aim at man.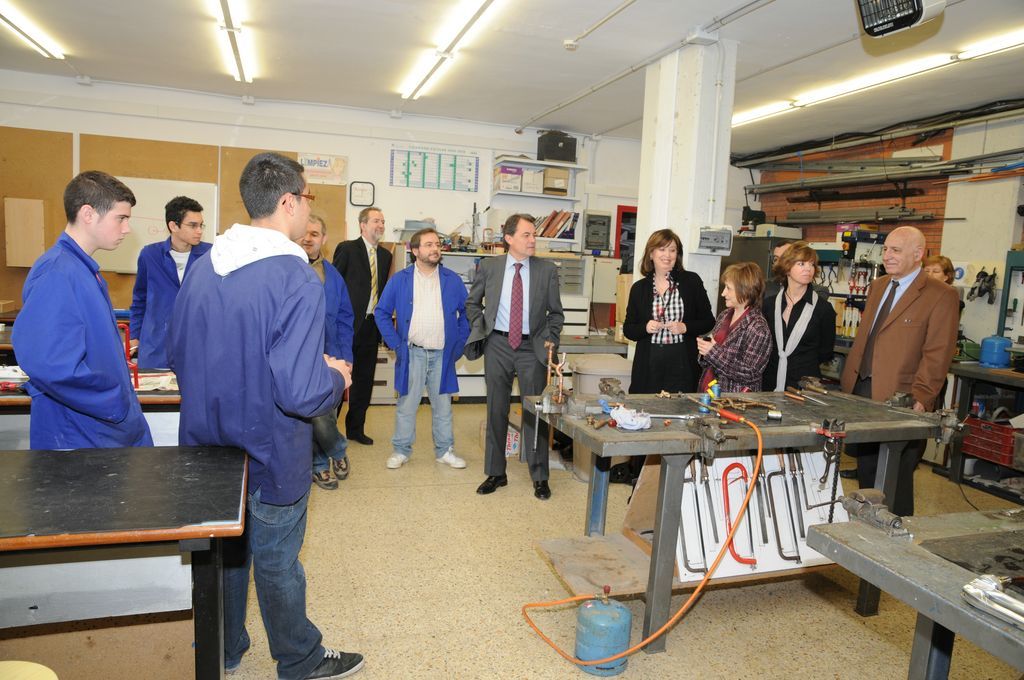
Aimed at region(381, 229, 469, 476).
